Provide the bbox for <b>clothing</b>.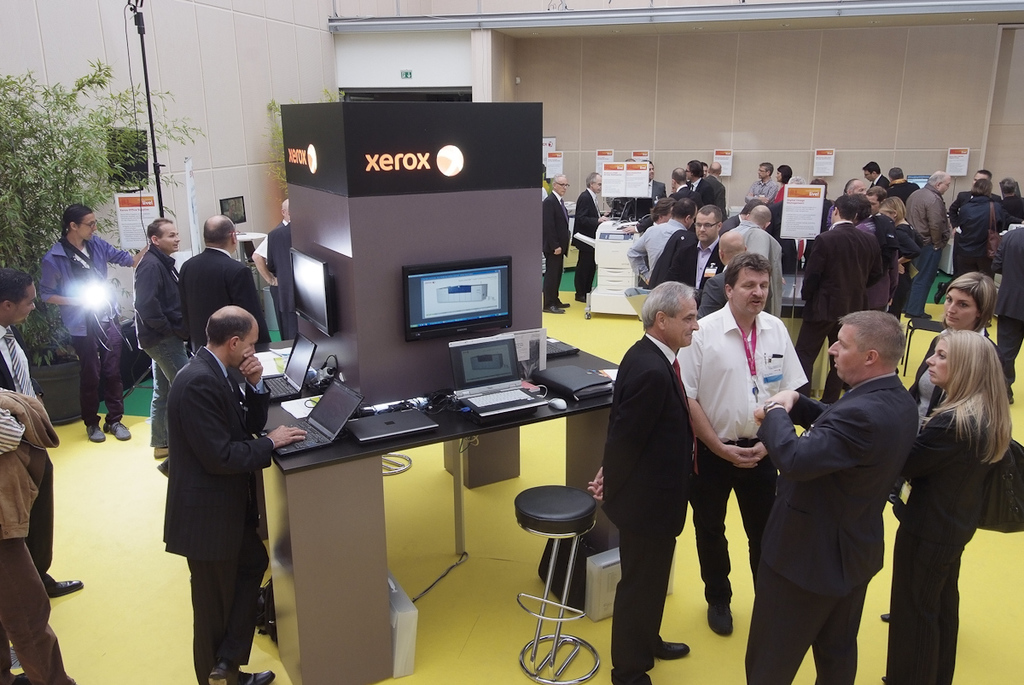
0/388/76/684.
